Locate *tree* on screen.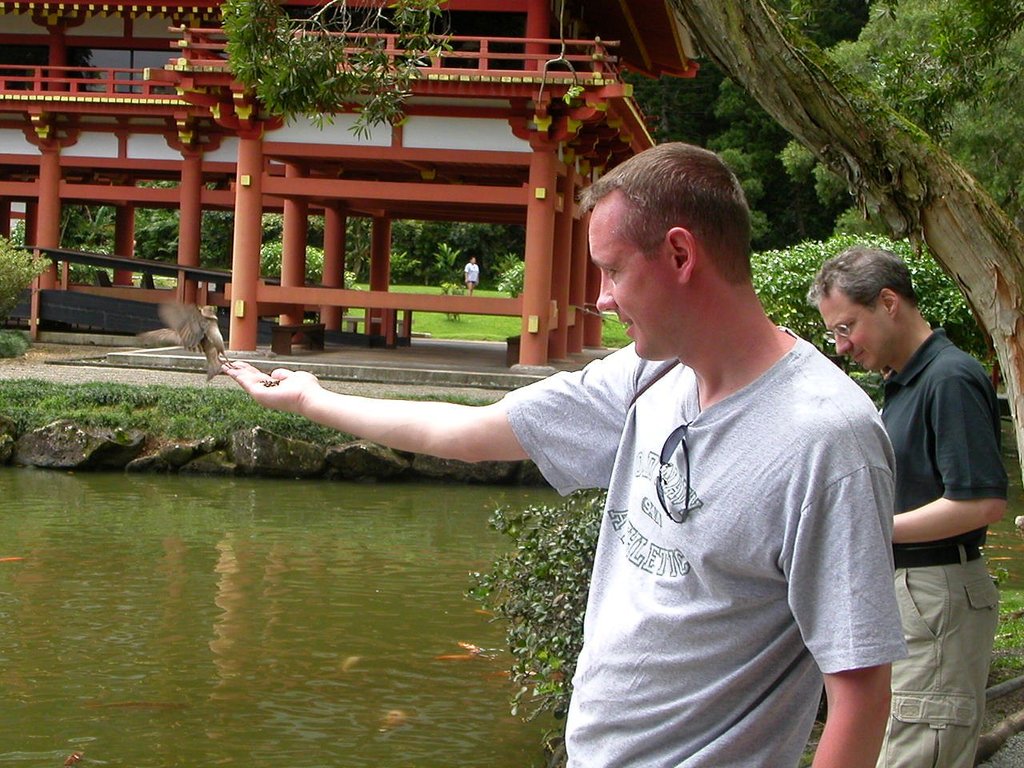
On screen at (x1=56, y1=200, x2=110, y2=268).
